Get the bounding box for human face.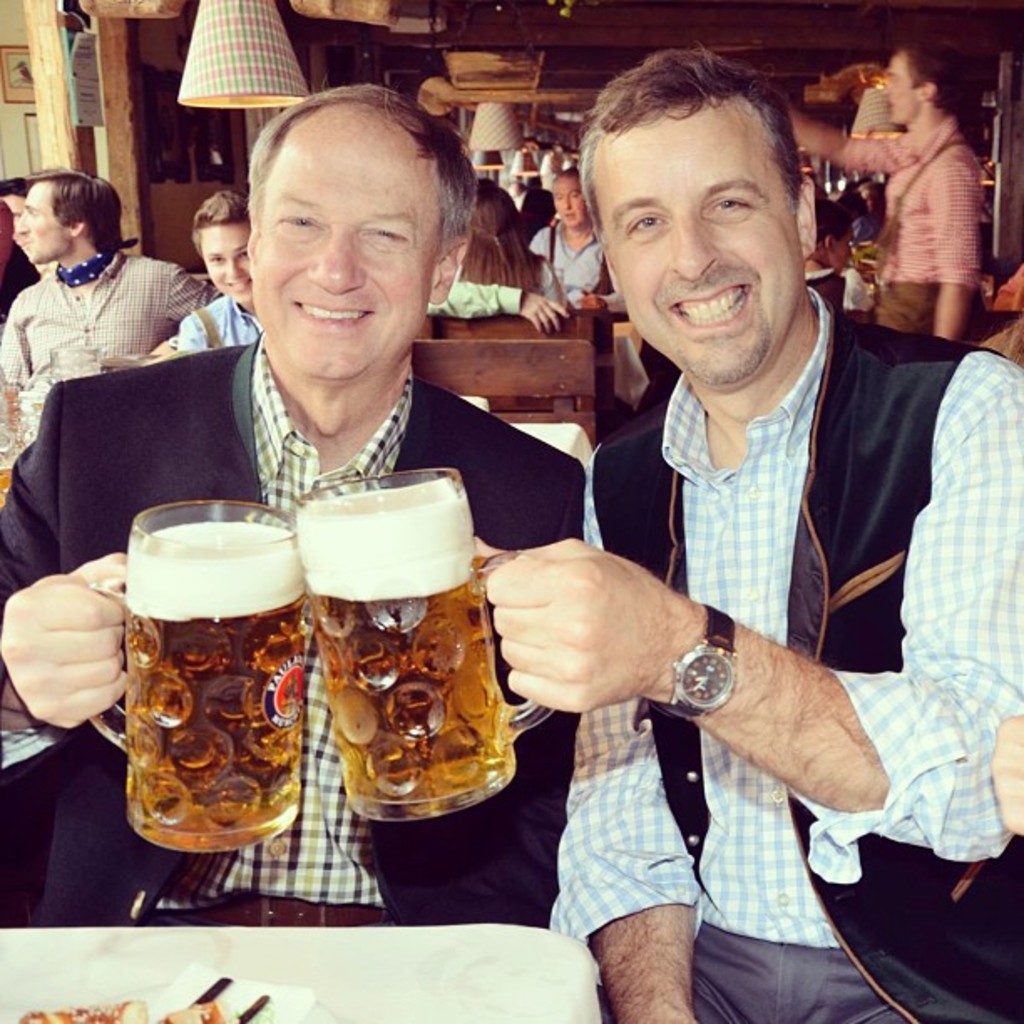
pyautogui.locateOnScreen(549, 177, 587, 231).
